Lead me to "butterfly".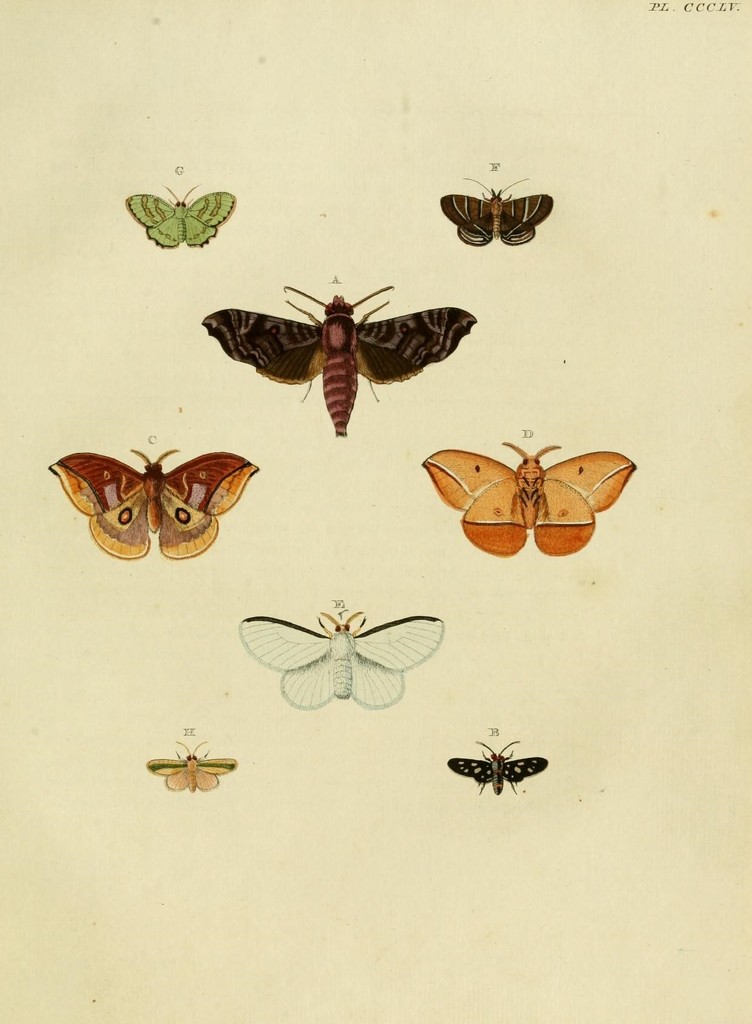
Lead to pyautogui.locateOnScreen(46, 424, 261, 564).
